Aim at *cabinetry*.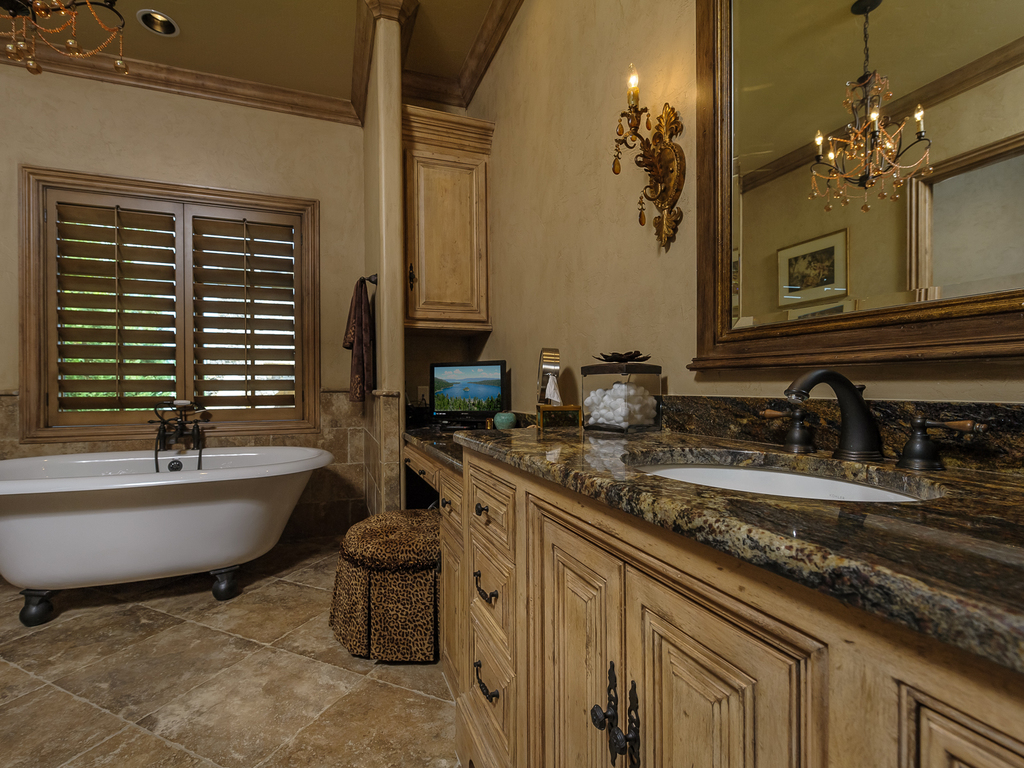
Aimed at pyautogui.locateOnScreen(403, 105, 497, 339).
